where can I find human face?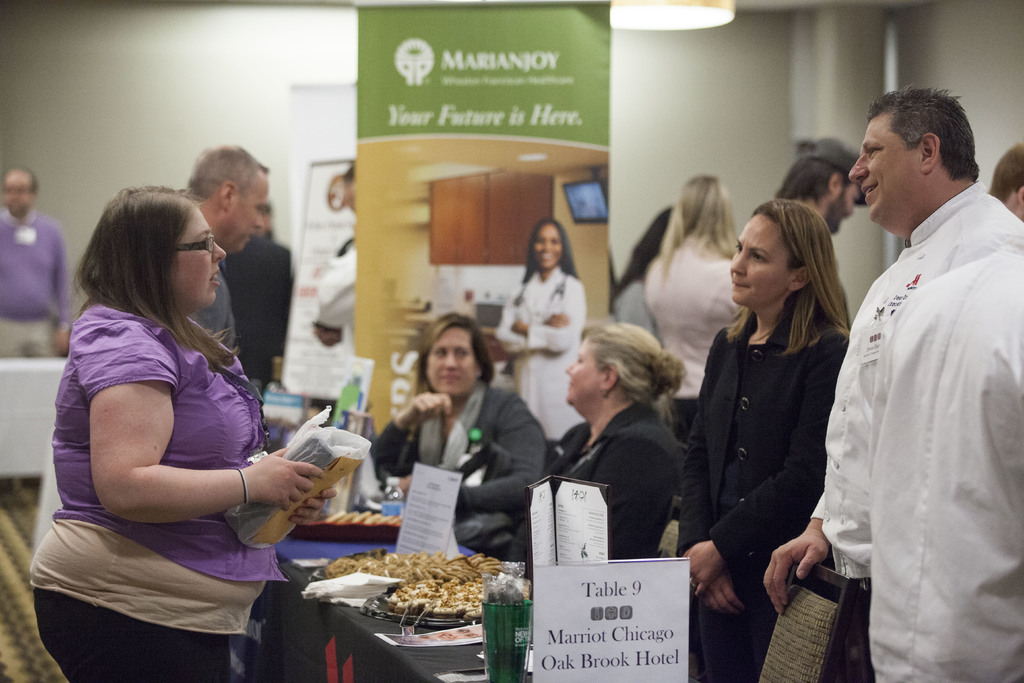
You can find it at 850:110:924:227.
